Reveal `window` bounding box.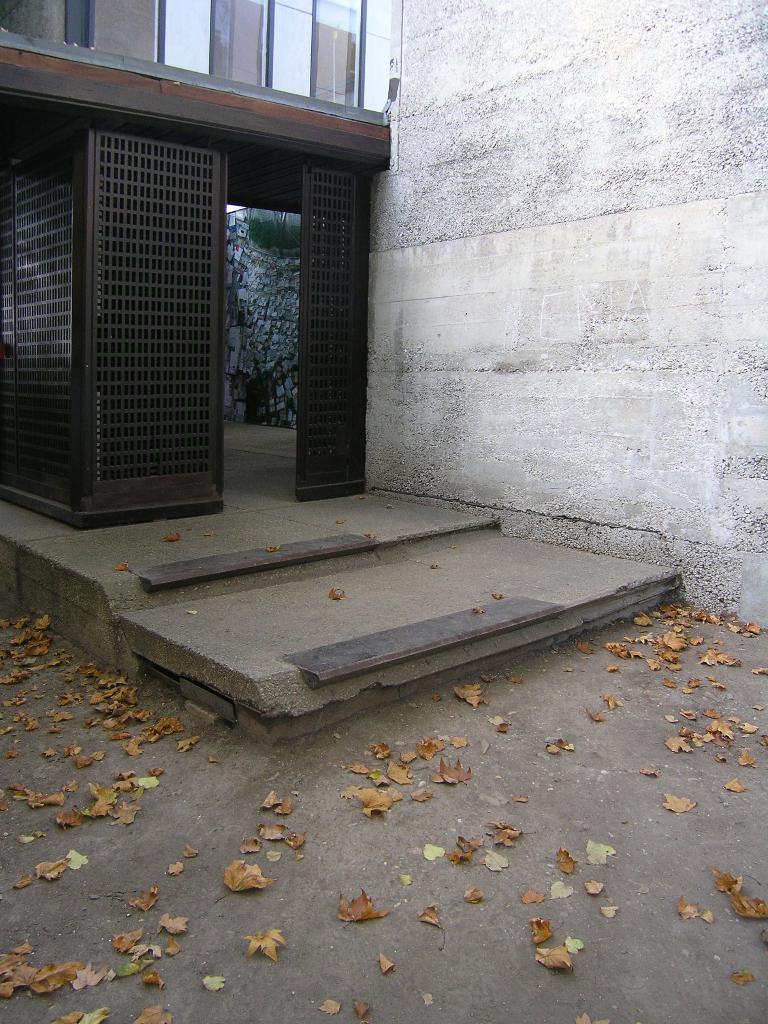
Revealed: crop(150, 0, 219, 72).
